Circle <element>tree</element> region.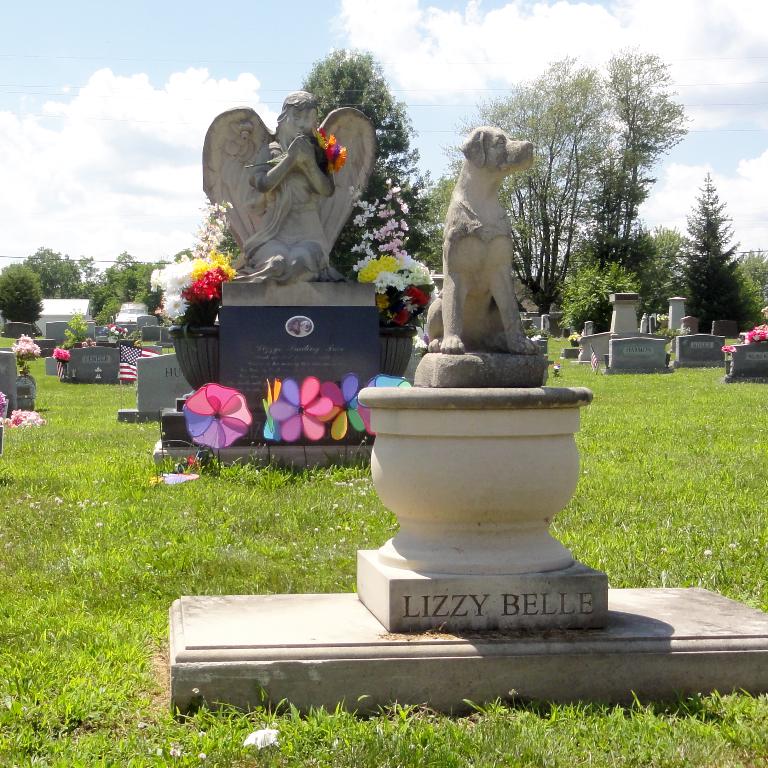
Region: {"x1": 19, "y1": 247, "x2": 91, "y2": 298}.
